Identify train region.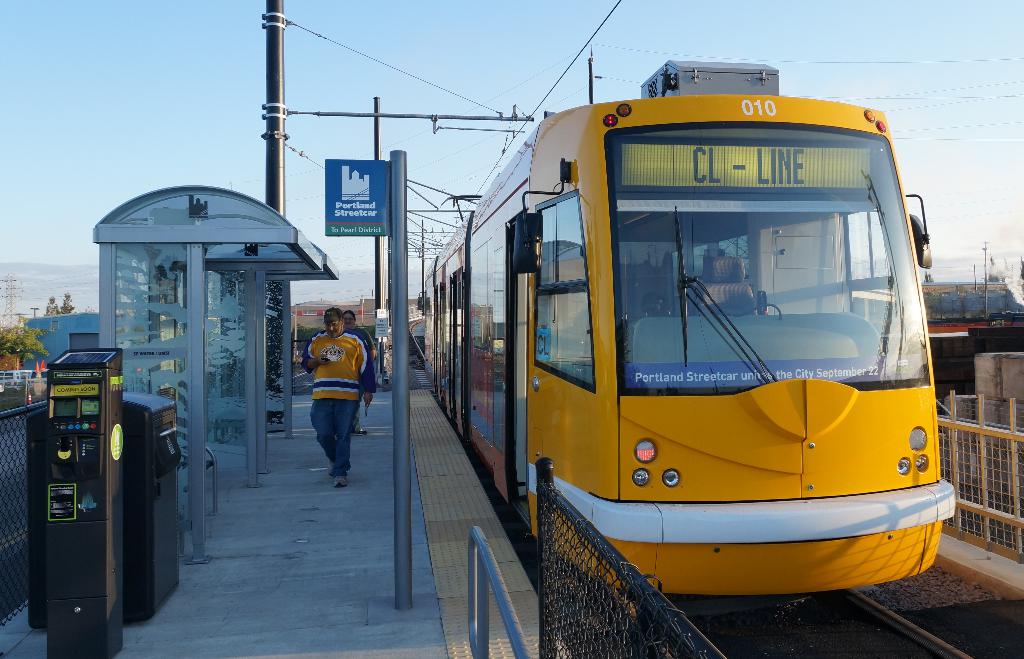
Region: Rect(423, 64, 961, 607).
